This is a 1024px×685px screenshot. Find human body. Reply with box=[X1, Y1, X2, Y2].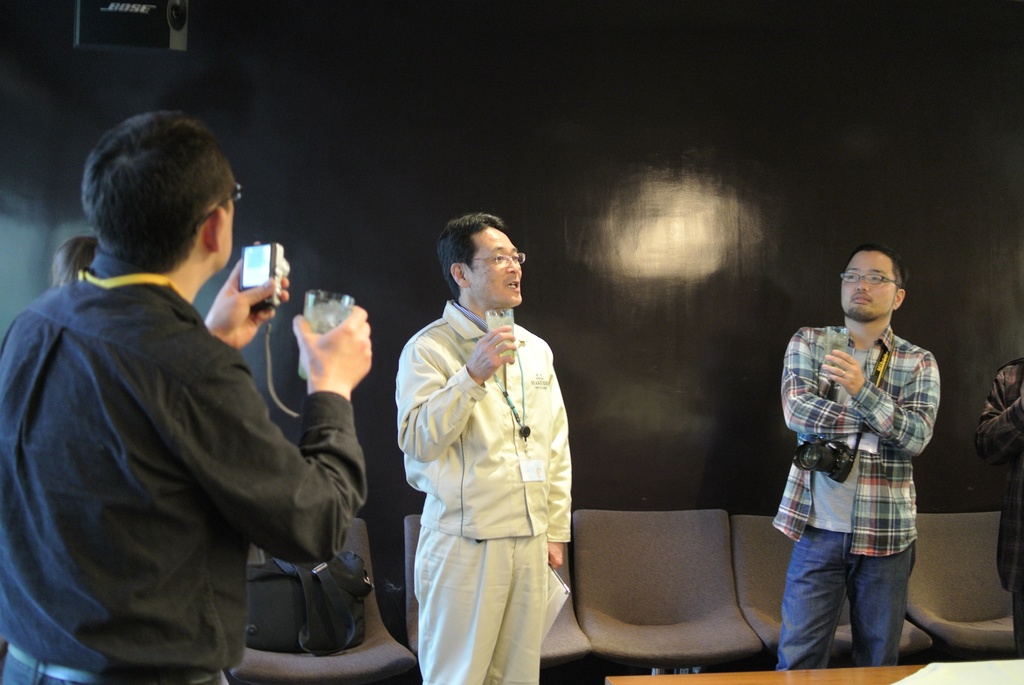
box=[780, 243, 944, 669].
